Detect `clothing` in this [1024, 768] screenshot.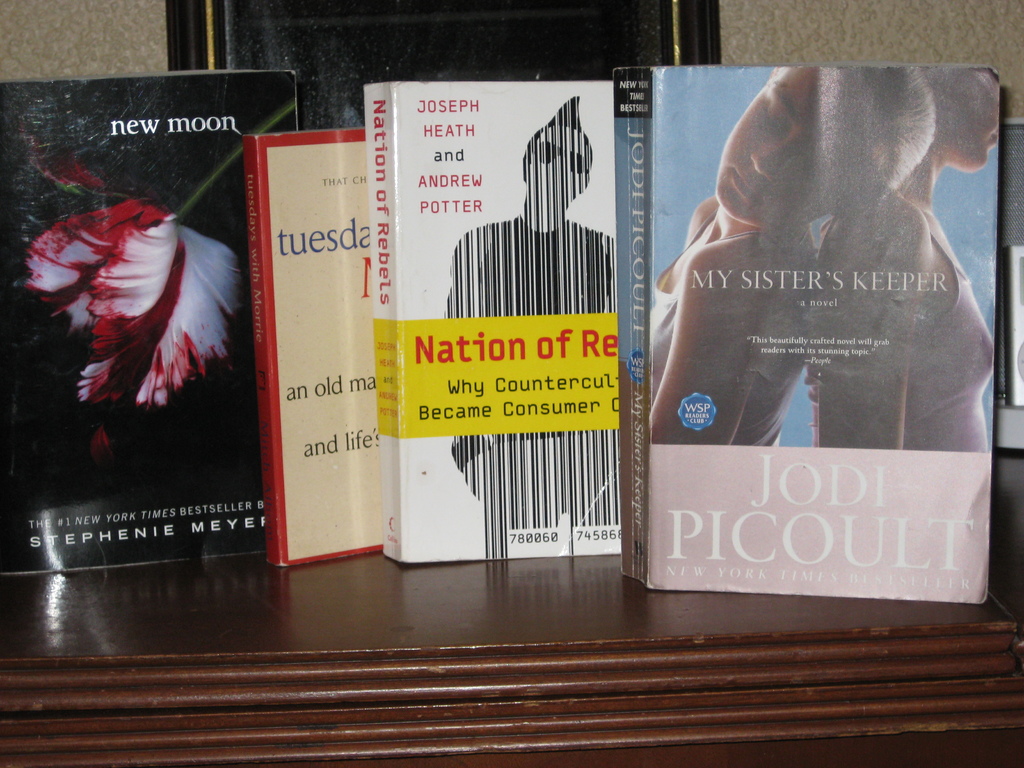
Detection: region(802, 213, 994, 446).
